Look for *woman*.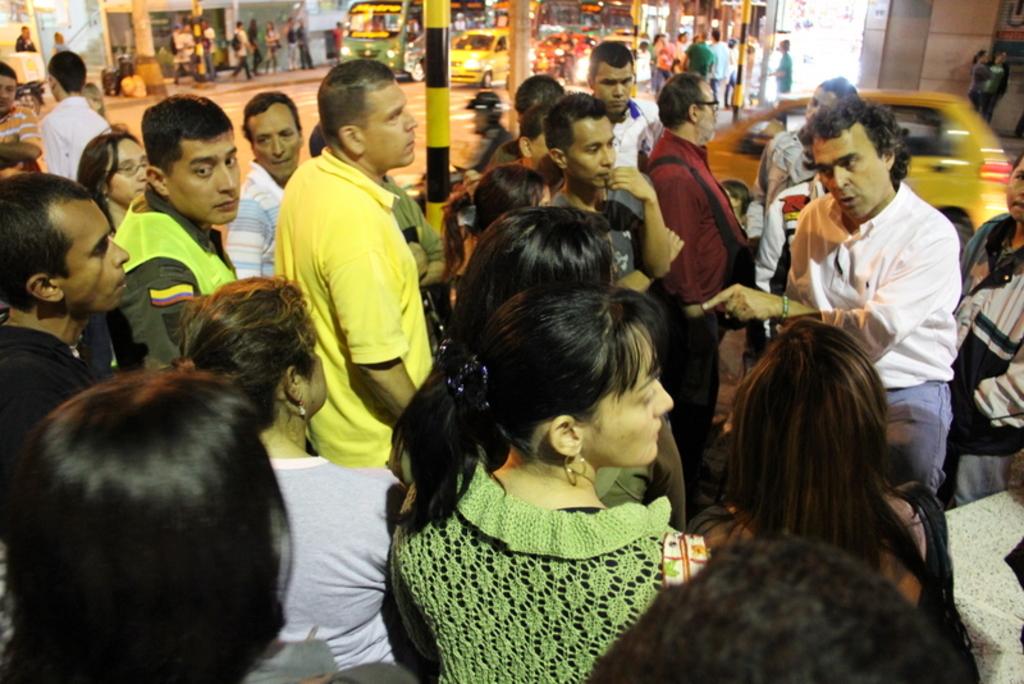
Found: 451,209,692,534.
